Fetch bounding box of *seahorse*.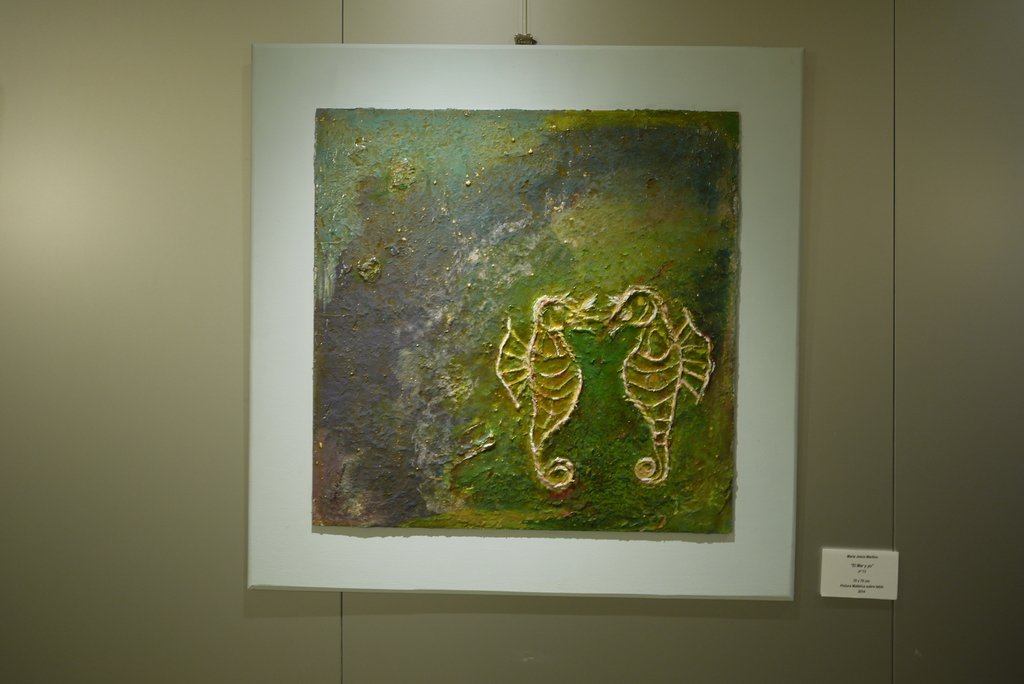
Bbox: x1=496, y1=294, x2=599, y2=492.
